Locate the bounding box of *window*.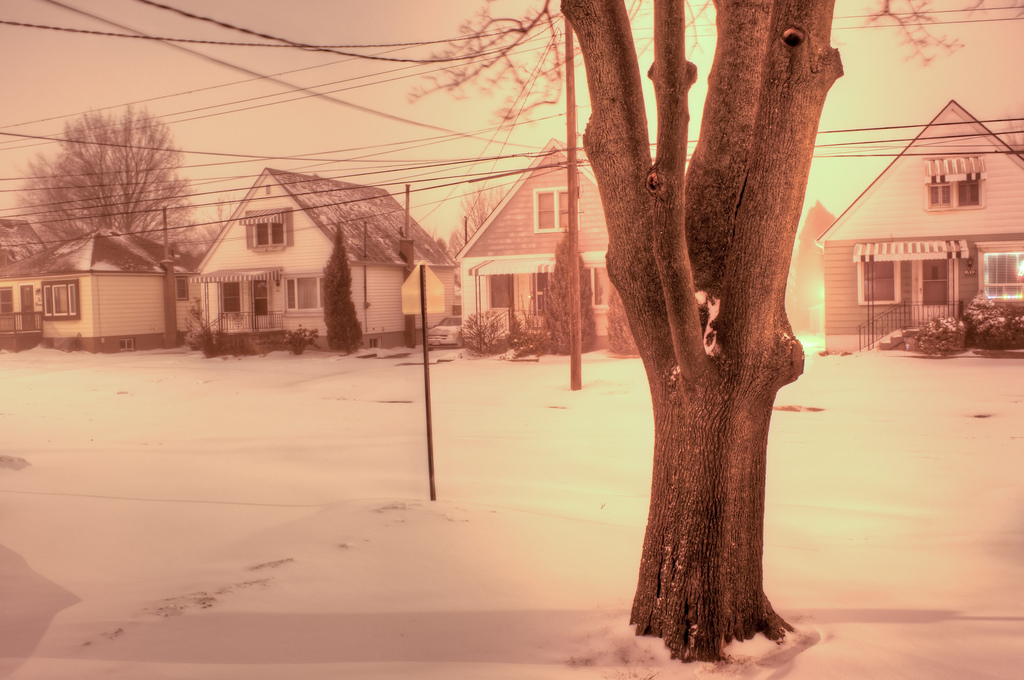
Bounding box: bbox=(534, 187, 579, 232).
